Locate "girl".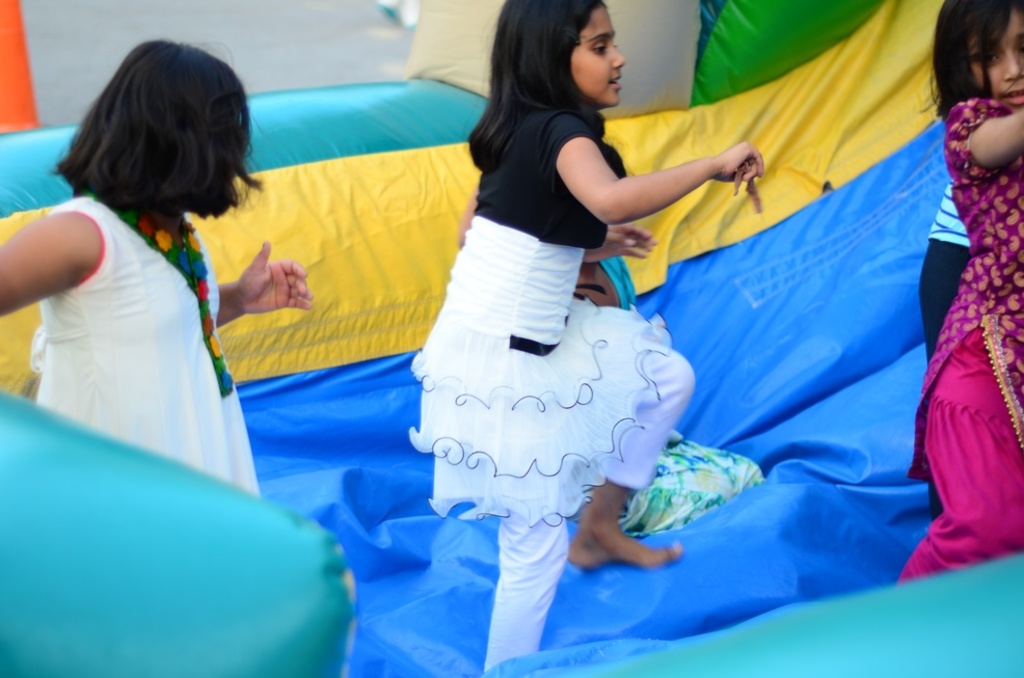
Bounding box: (left=896, top=0, right=1023, bottom=588).
